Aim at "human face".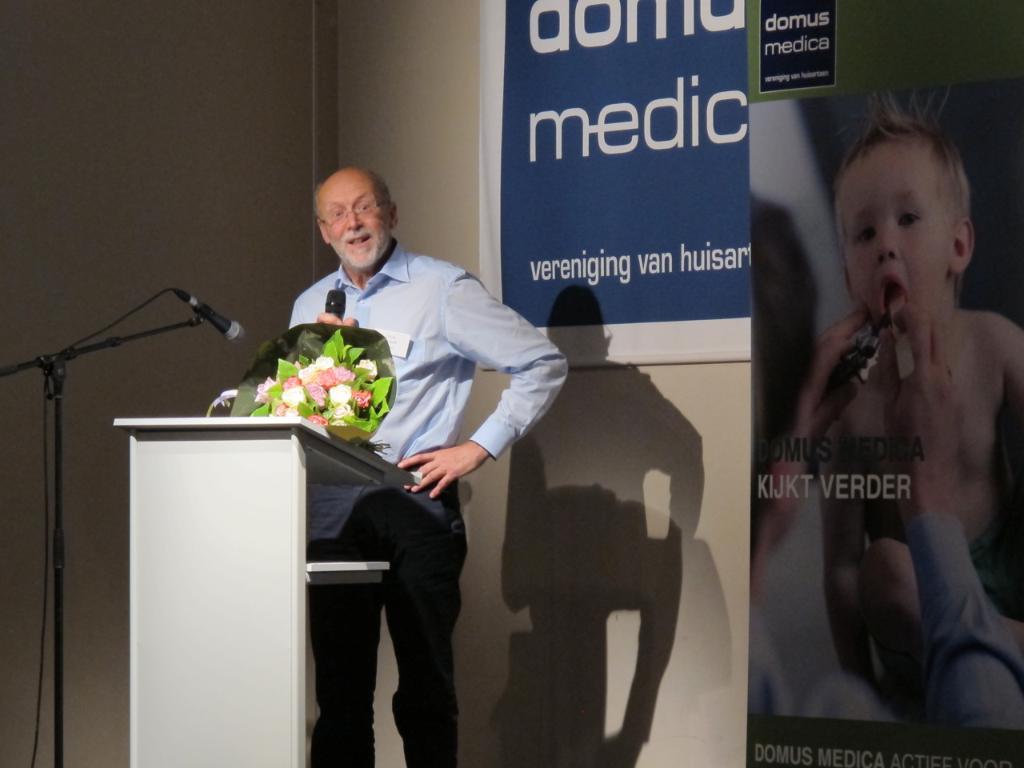
Aimed at <region>849, 154, 959, 334</region>.
